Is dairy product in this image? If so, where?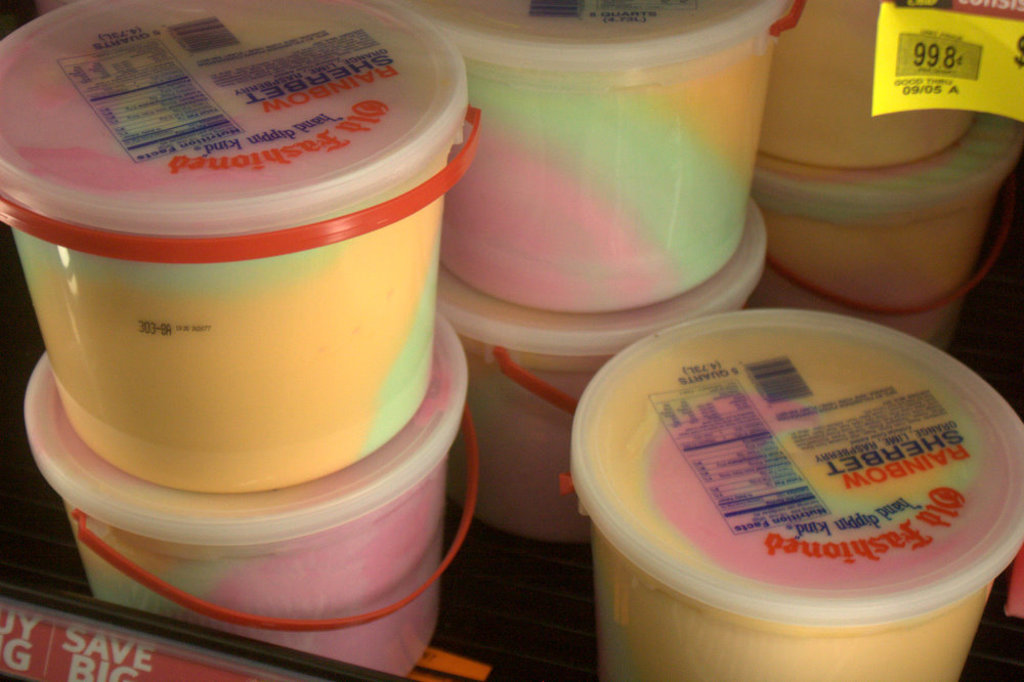
Yes, at <box>463,26,768,289</box>.
